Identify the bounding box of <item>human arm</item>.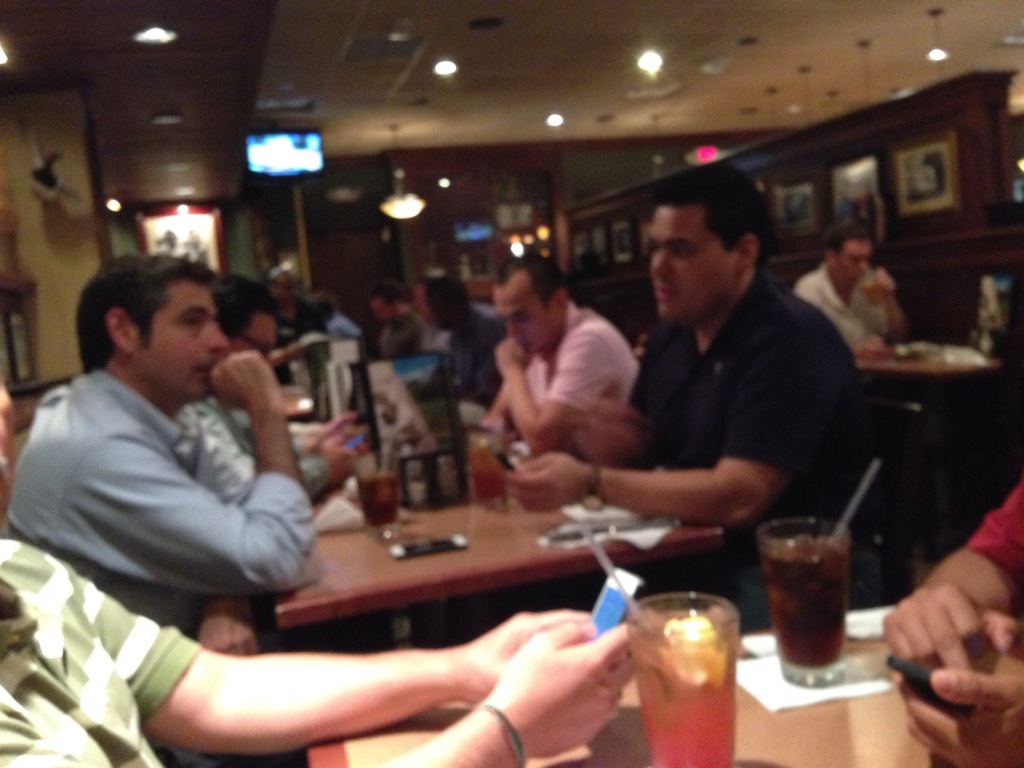
<bbox>499, 325, 886, 532</bbox>.
